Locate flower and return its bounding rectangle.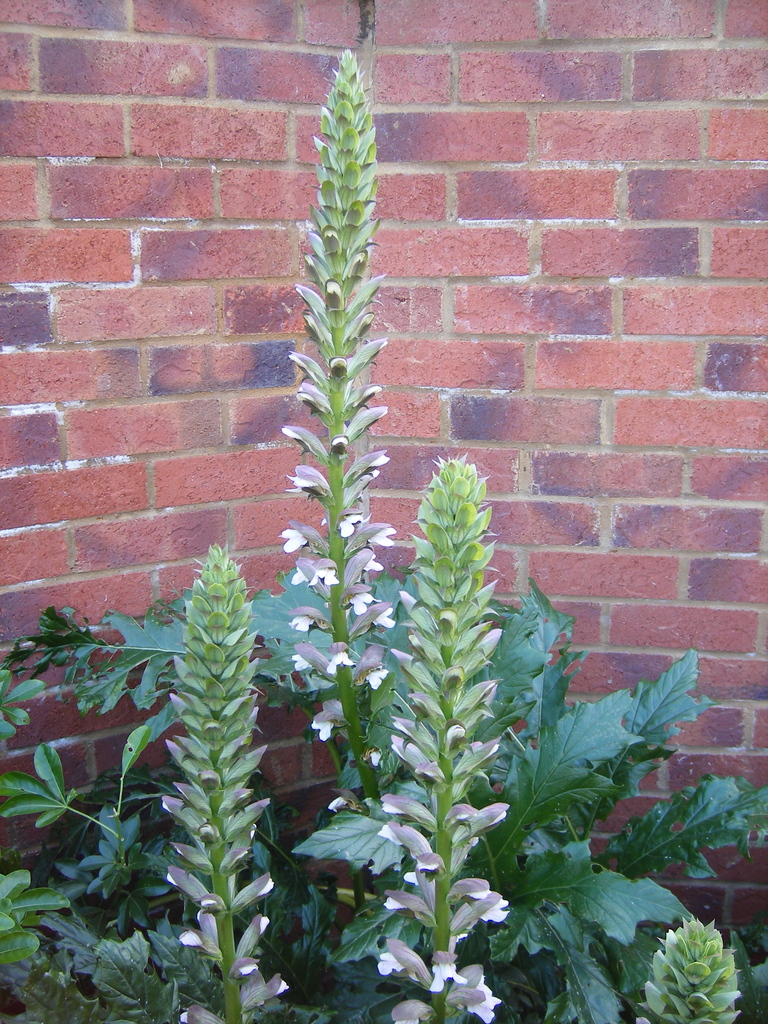
region(276, 281, 391, 689).
